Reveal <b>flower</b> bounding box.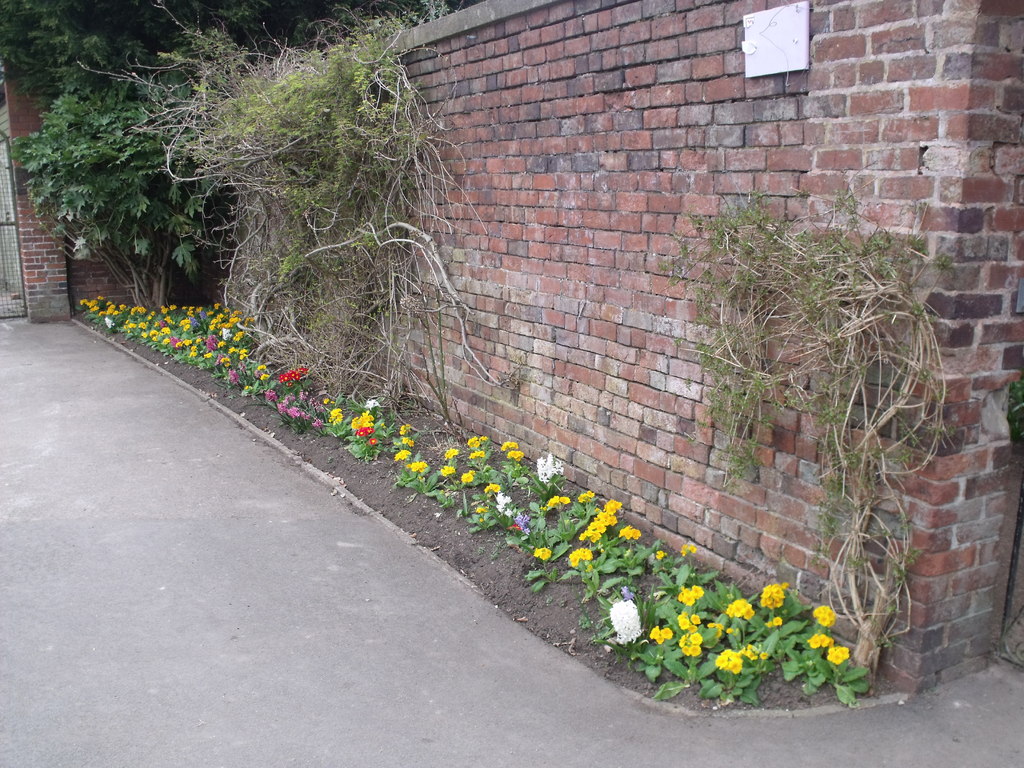
Revealed: (left=533, top=545, right=549, bottom=561).
